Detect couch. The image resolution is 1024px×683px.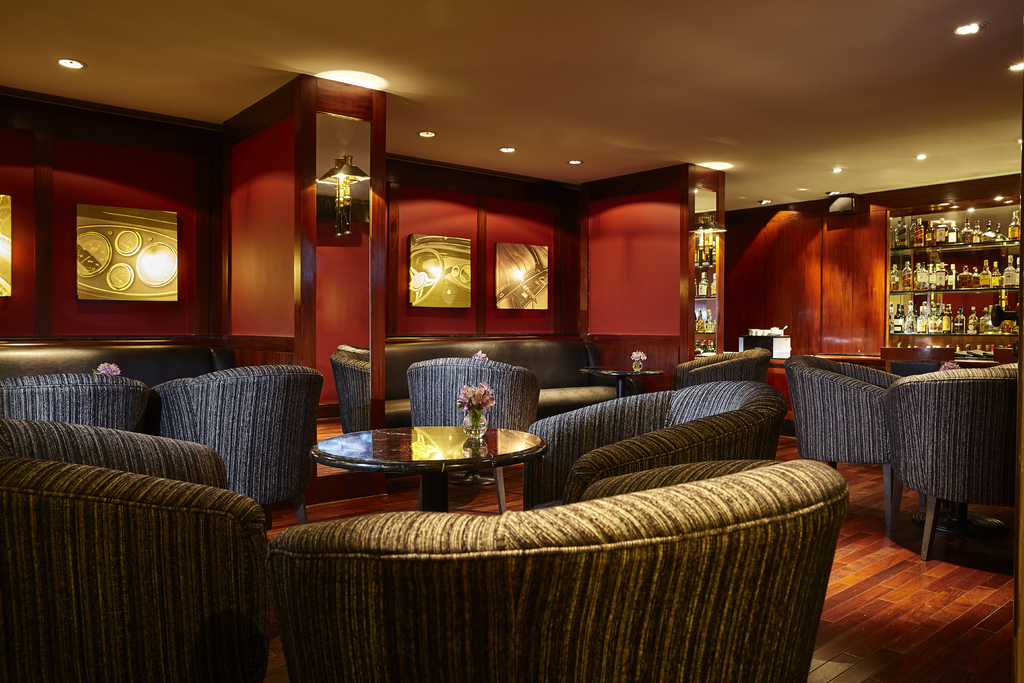
bbox(785, 351, 901, 526).
